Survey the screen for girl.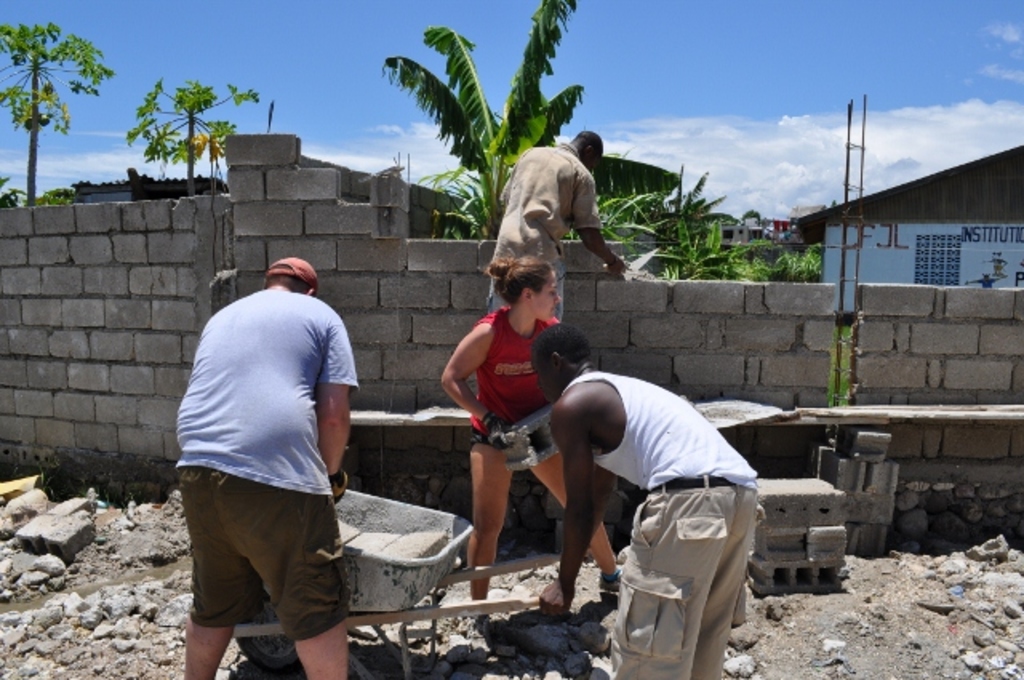
Survey found: (x1=438, y1=259, x2=629, y2=600).
